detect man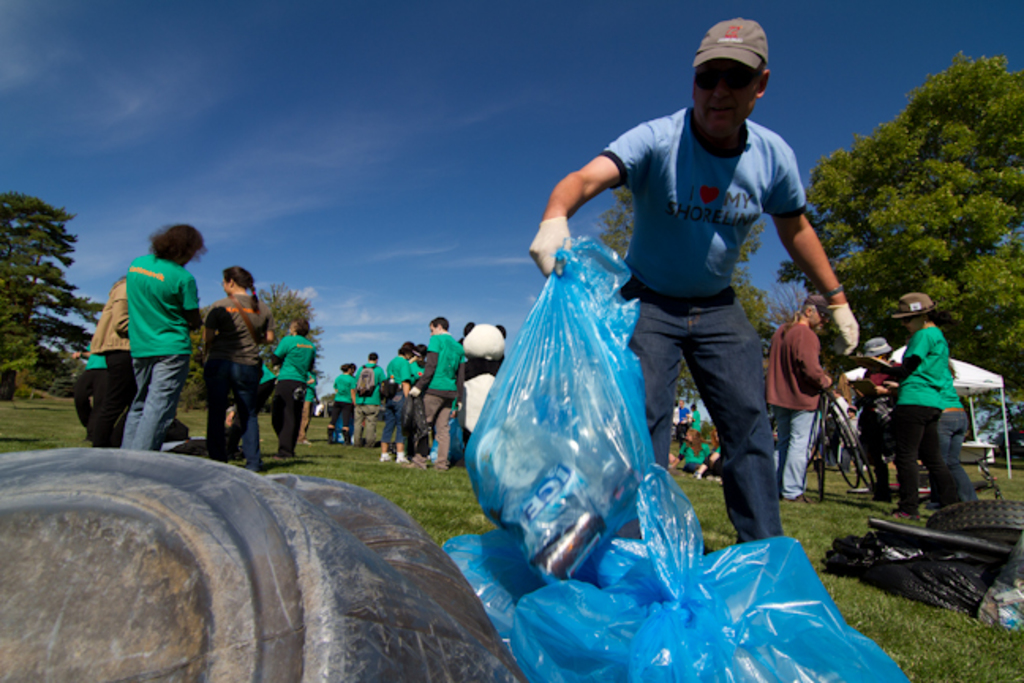
detection(552, 51, 850, 566)
